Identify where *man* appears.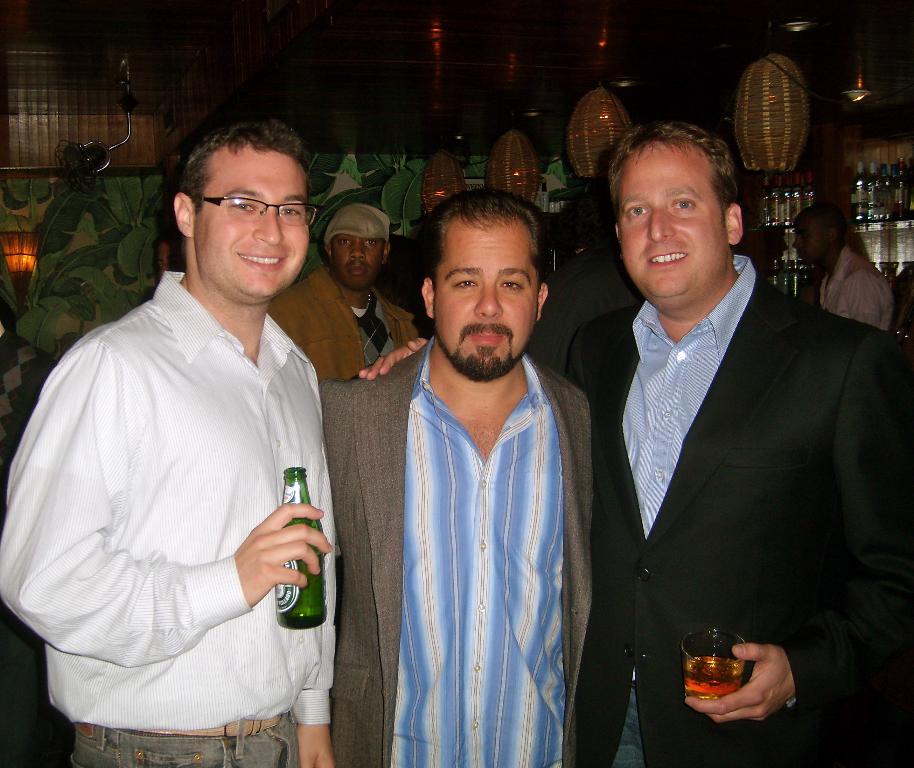
Appears at [left=318, top=180, right=599, bottom=767].
